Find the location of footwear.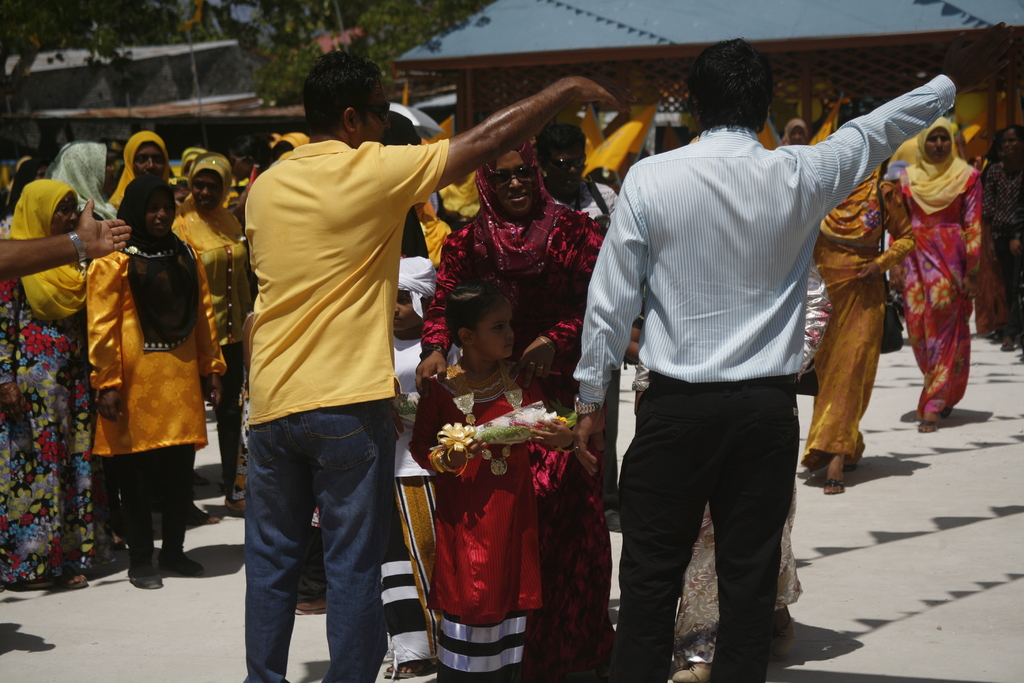
Location: Rect(843, 463, 861, 474).
